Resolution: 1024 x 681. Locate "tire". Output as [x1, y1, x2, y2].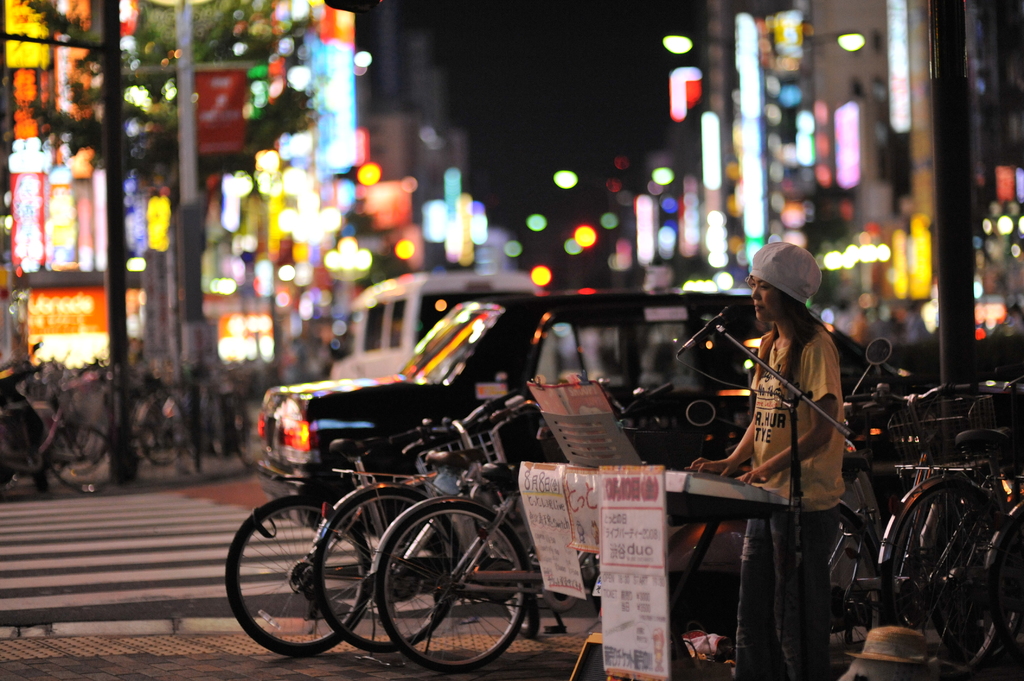
[134, 389, 193, 469].
